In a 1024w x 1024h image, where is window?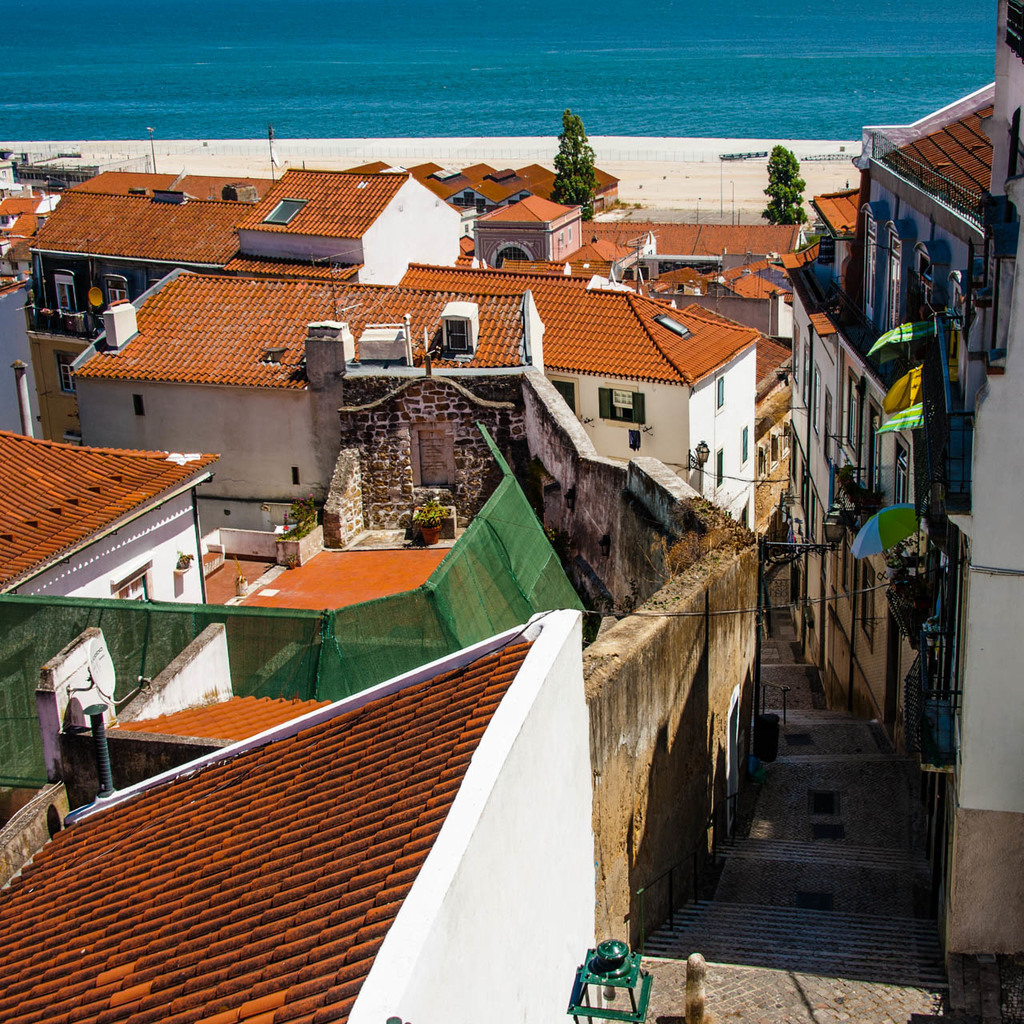
Rect(441, 317, 473, 358).
